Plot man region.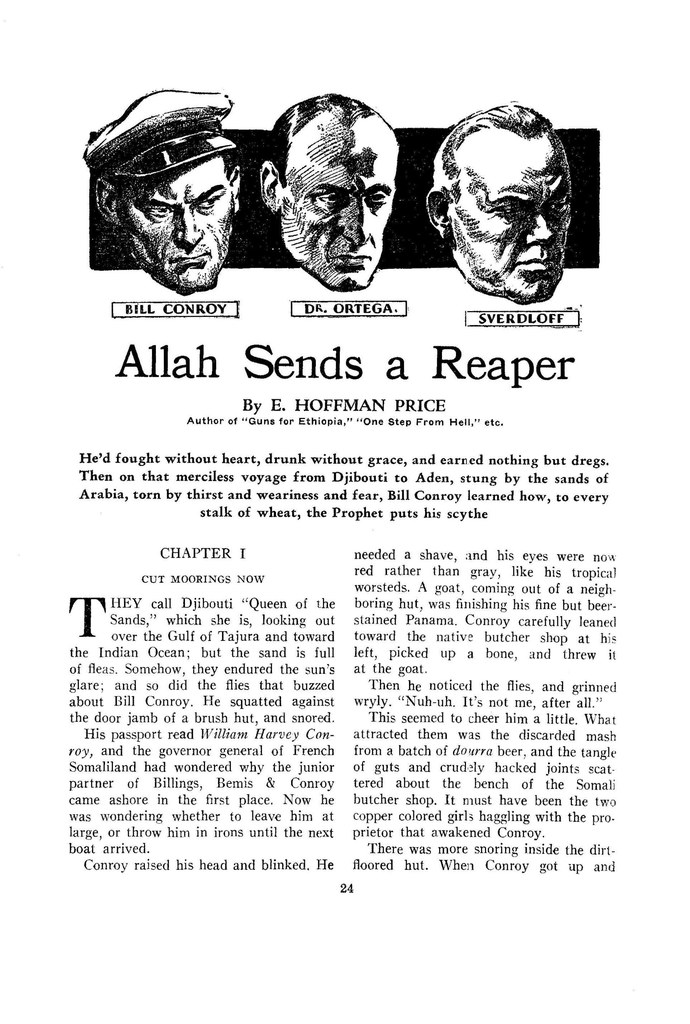
Plotted at [x1=259, y1=97, x2=405, y2=288].
